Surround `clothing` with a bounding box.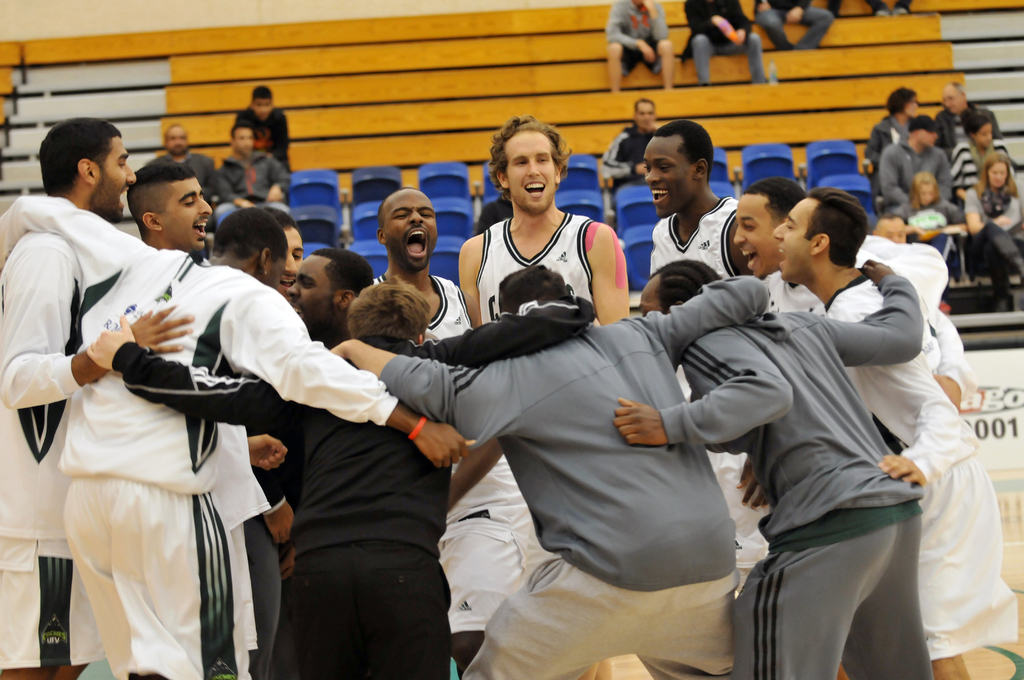
[x1=215, y1=152, x2=291, y2=212].
